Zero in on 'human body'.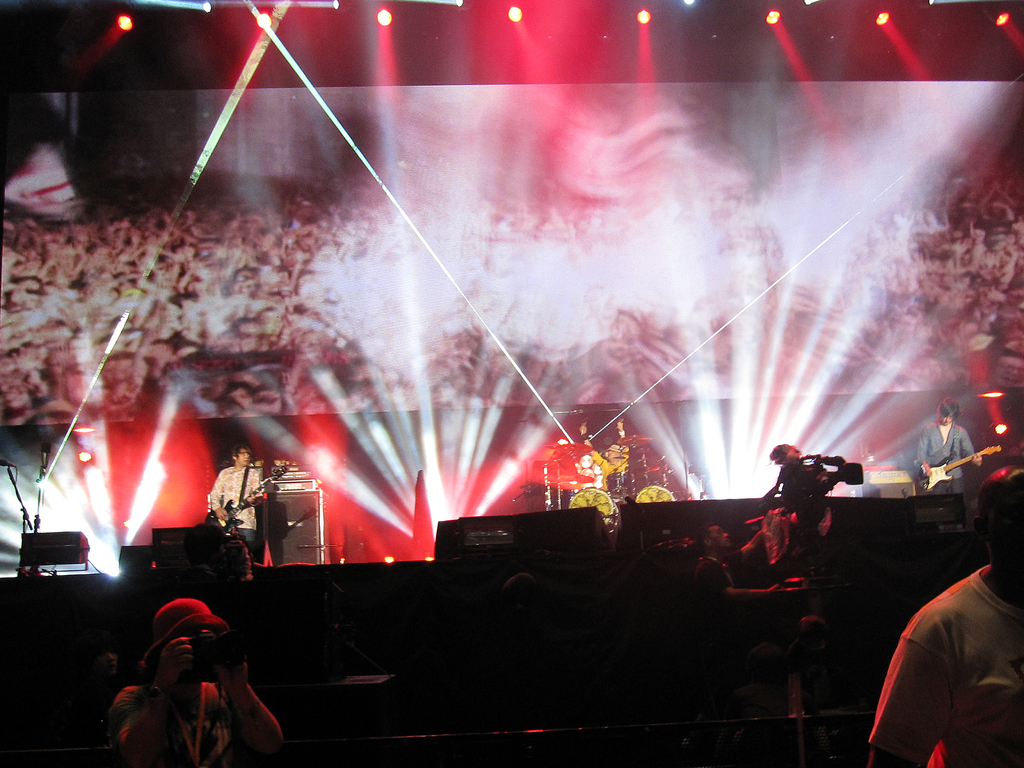
Zeroed in: [left=209, top=463, right=263, bottom=557].
